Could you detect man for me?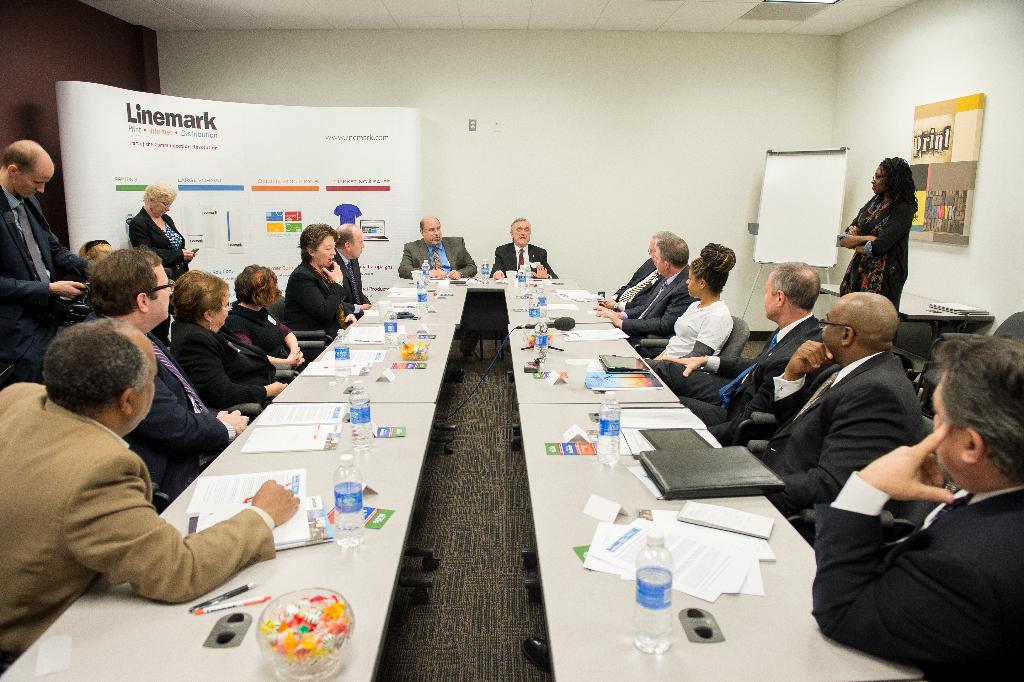
Detection result: detection(332, 221, 372, 320).
